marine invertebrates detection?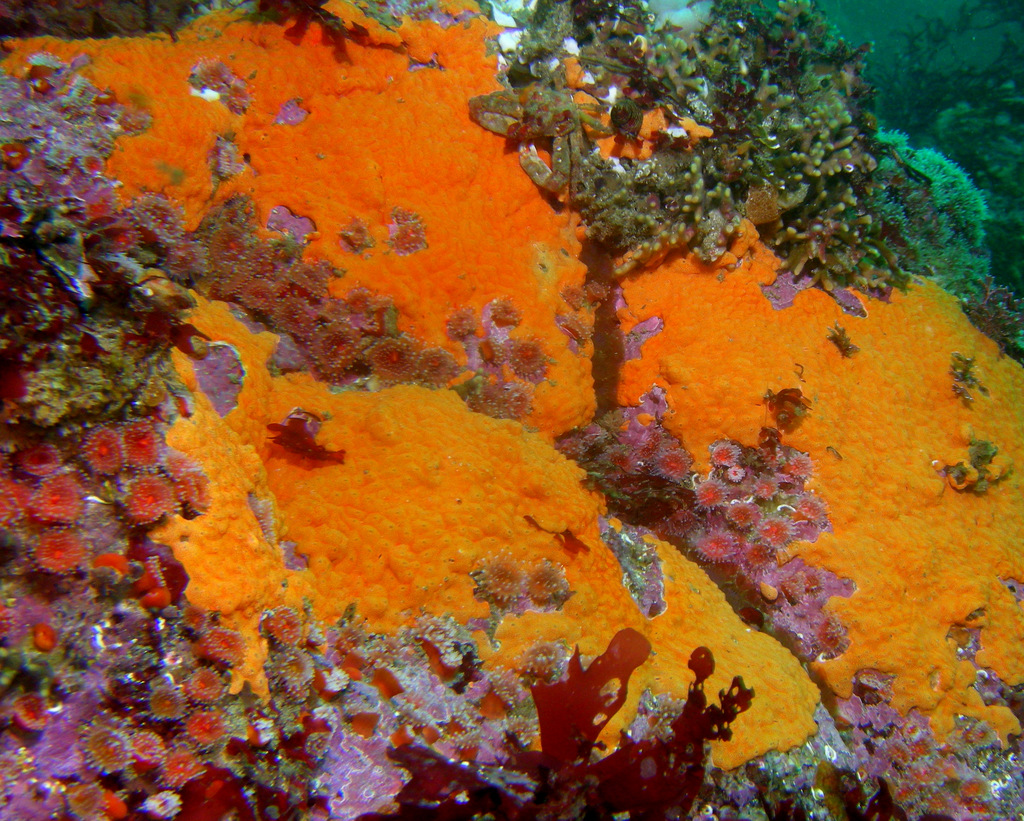
453,296,489,341
